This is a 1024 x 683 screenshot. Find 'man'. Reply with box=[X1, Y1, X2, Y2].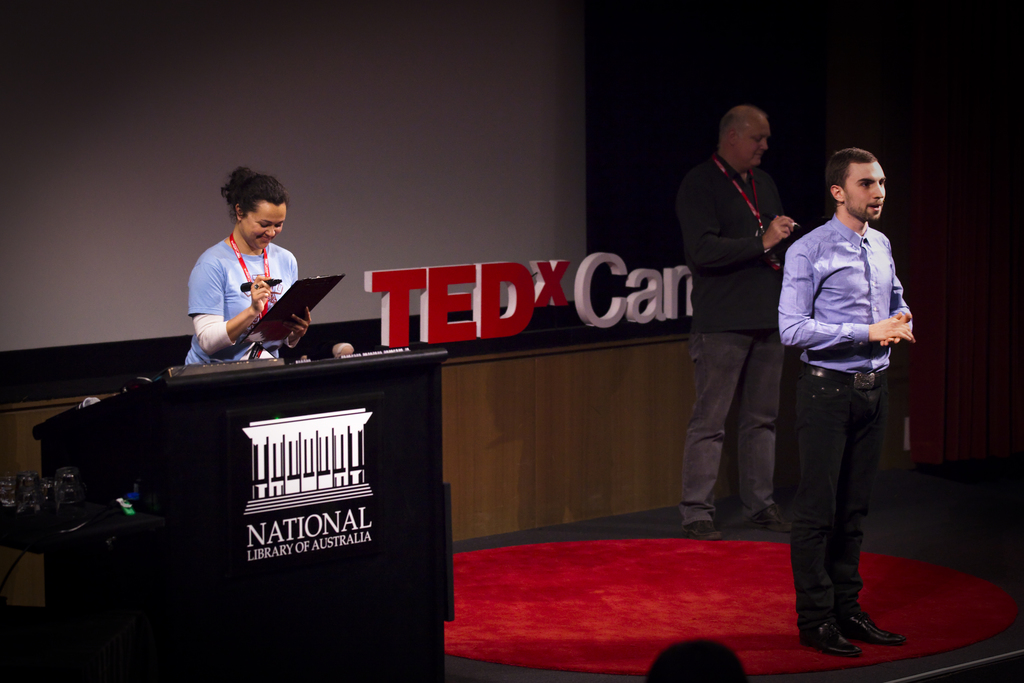
box=[765, 130, 925, 679].
